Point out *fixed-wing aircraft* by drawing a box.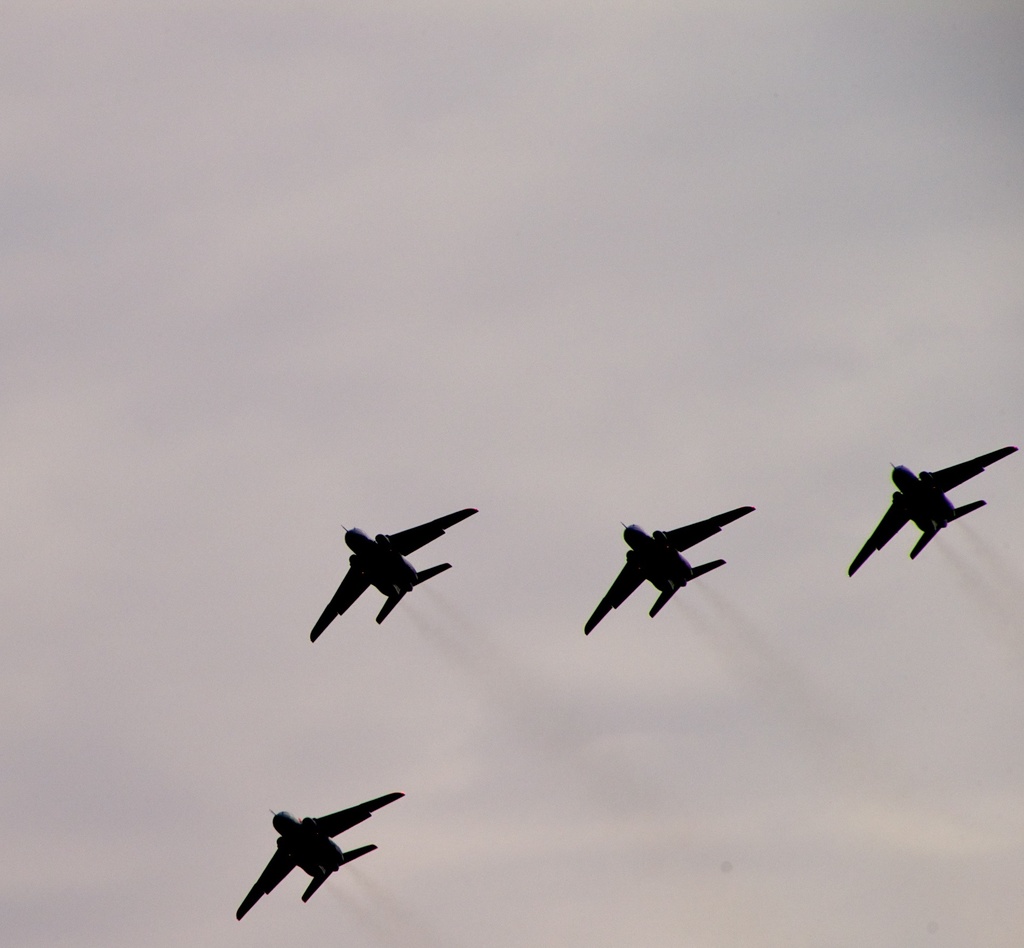
844:442:1023:577.
